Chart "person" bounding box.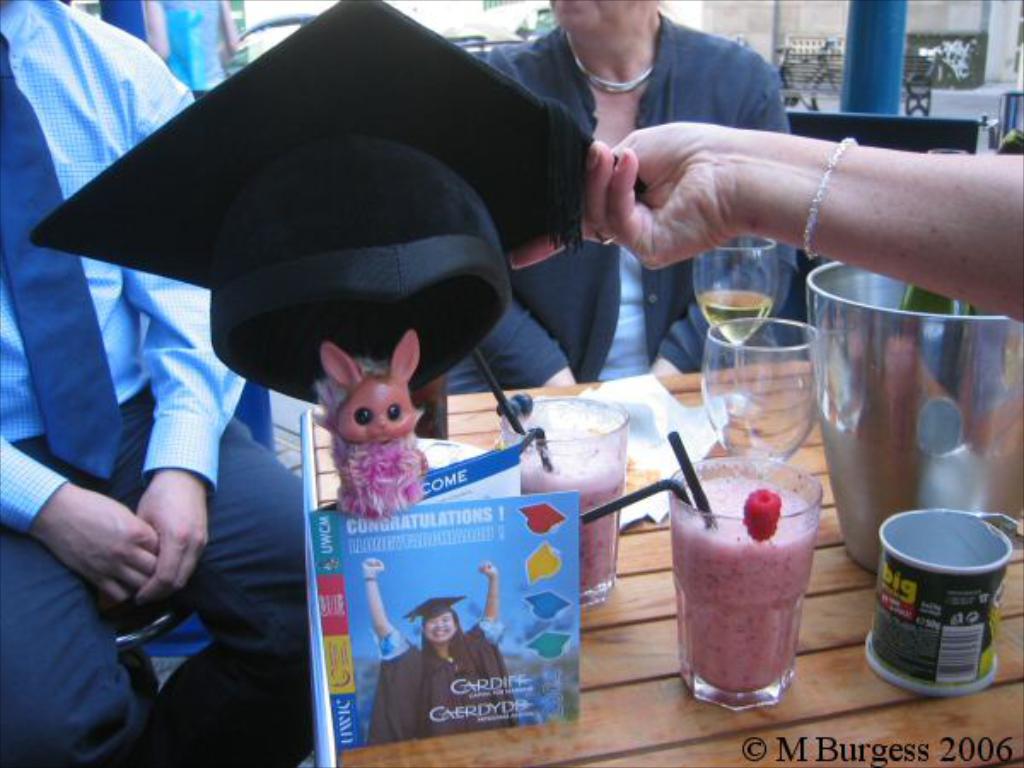
Charted: x1=445 y1=0 x2=799 y2=391.
